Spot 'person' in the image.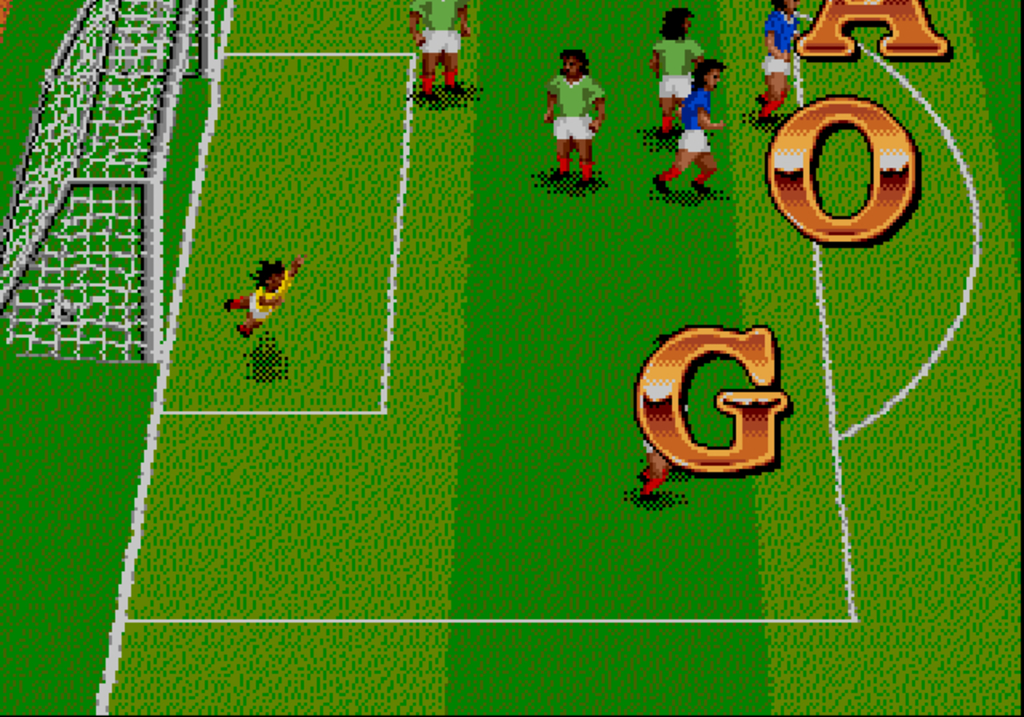
'person' found at 754:0:803:128.
